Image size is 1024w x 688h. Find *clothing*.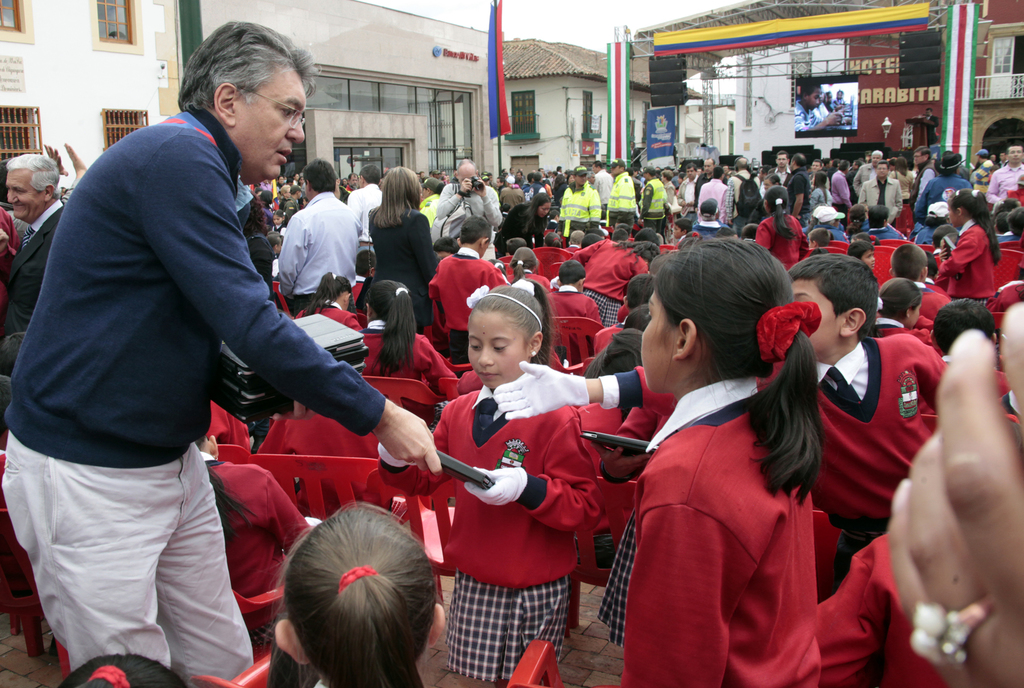
x1=541 y1=285 x2=604 y2=365.
